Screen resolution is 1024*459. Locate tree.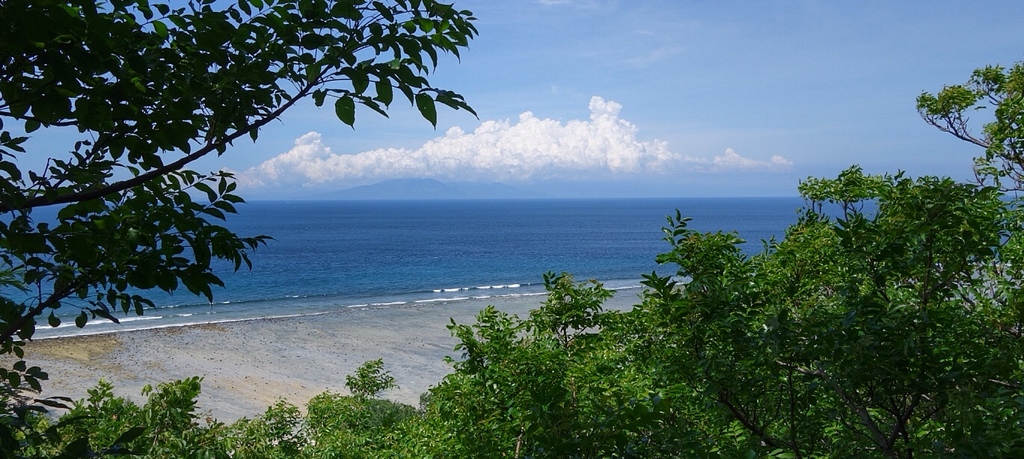
l=443, t=264, r=732, b=458.
